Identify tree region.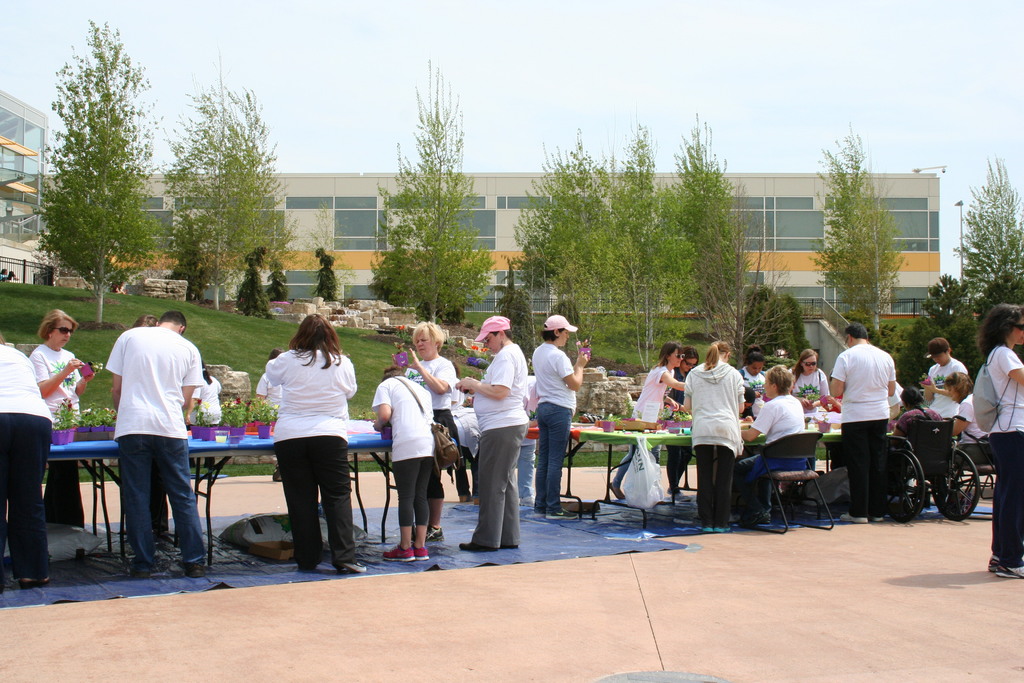
Region: bbox(266, 249, 285, 311).
